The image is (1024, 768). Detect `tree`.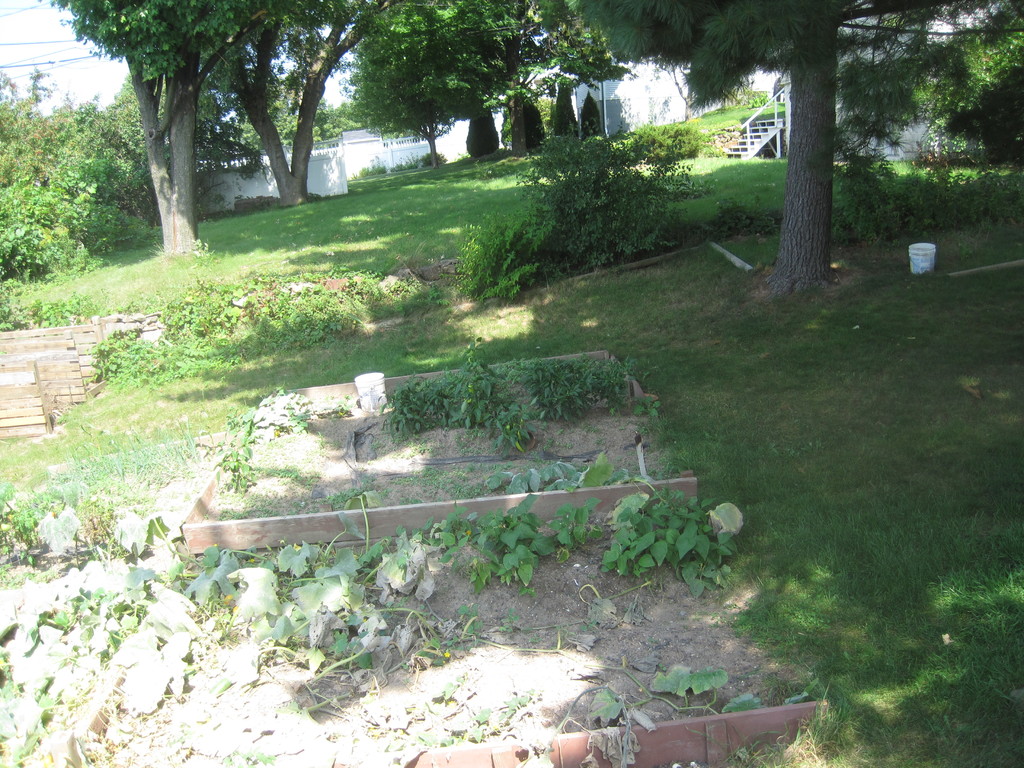
Detection: Rect(102, 65, 221, 213).
